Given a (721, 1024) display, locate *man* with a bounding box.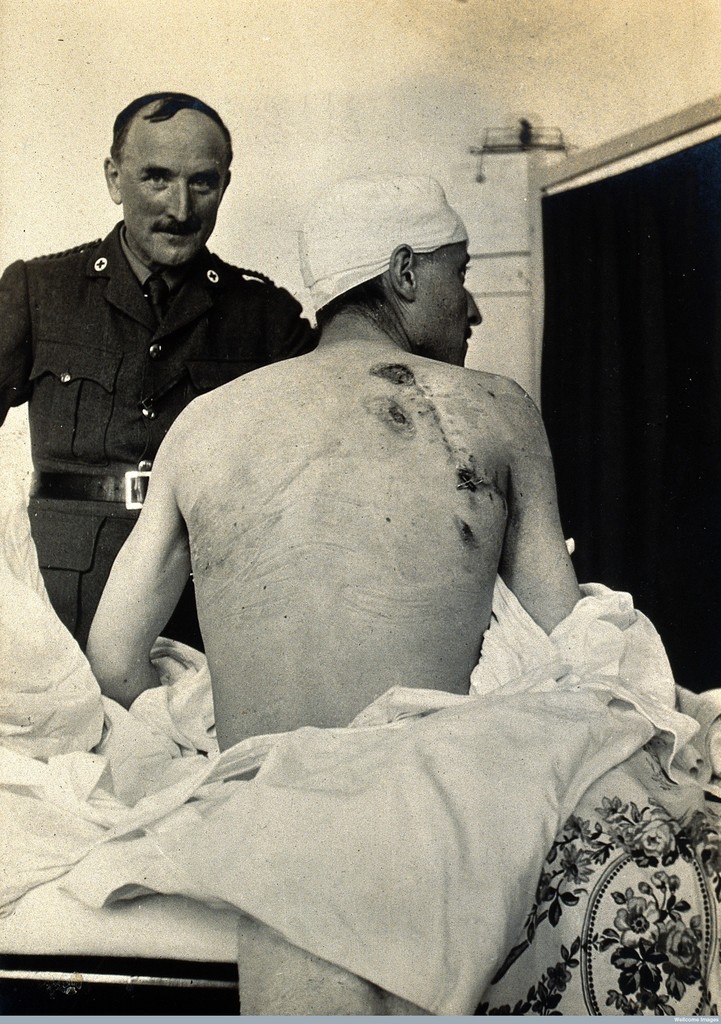
Located: (x1=0, y1=84, x2=299, y2=644).
